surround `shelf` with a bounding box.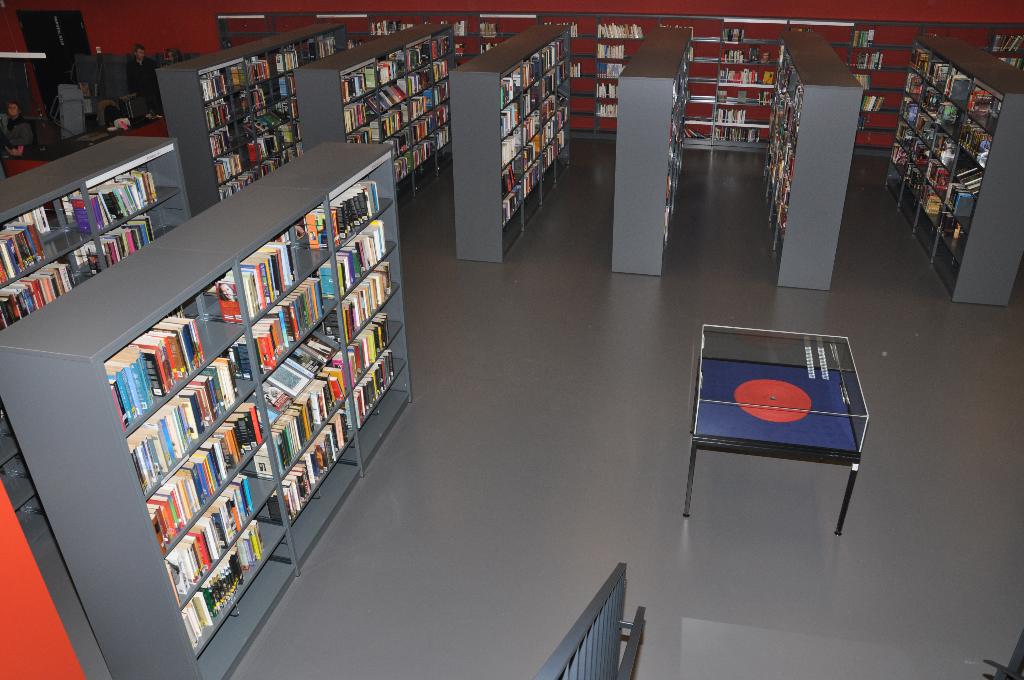
region(212, 10, 1023, 161).
